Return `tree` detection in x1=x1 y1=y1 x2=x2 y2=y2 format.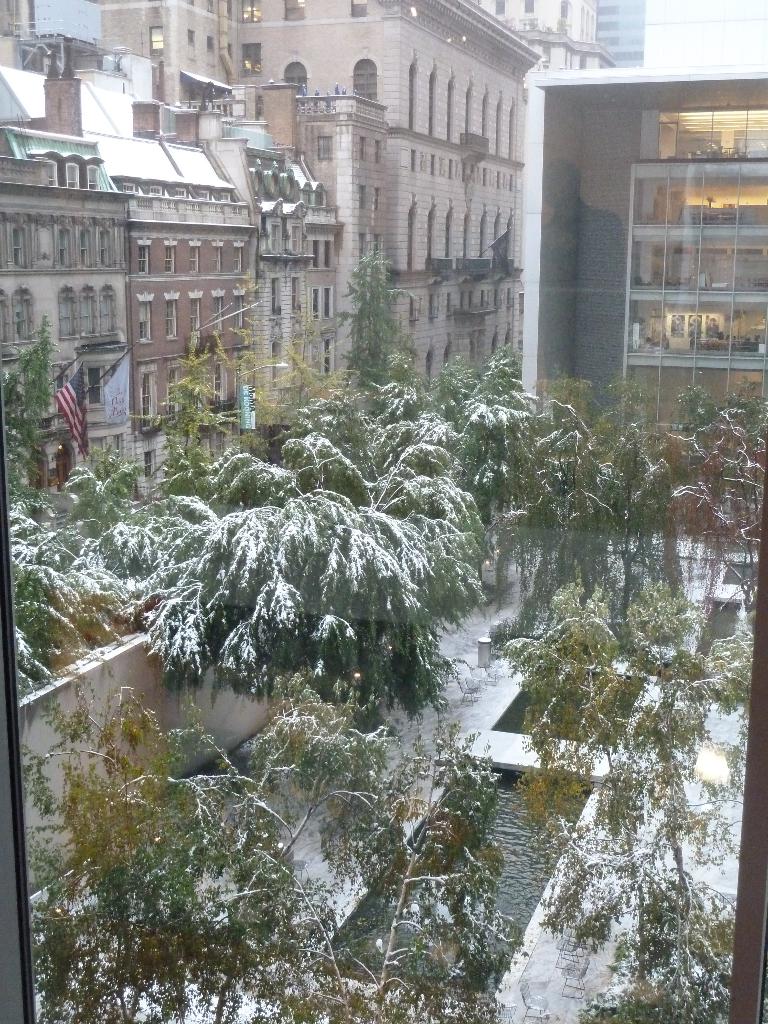
x1=8 y1=321 x2=62 y2=502.
